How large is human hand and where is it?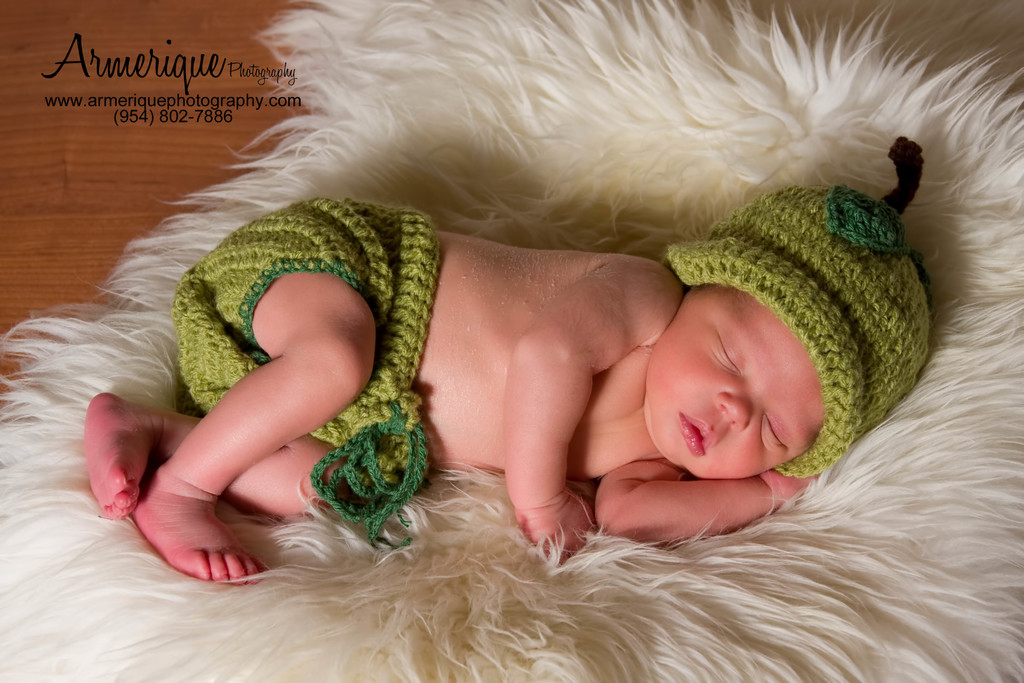
Bounding box: x1=521, y1=488, x2=595, y2=557.
